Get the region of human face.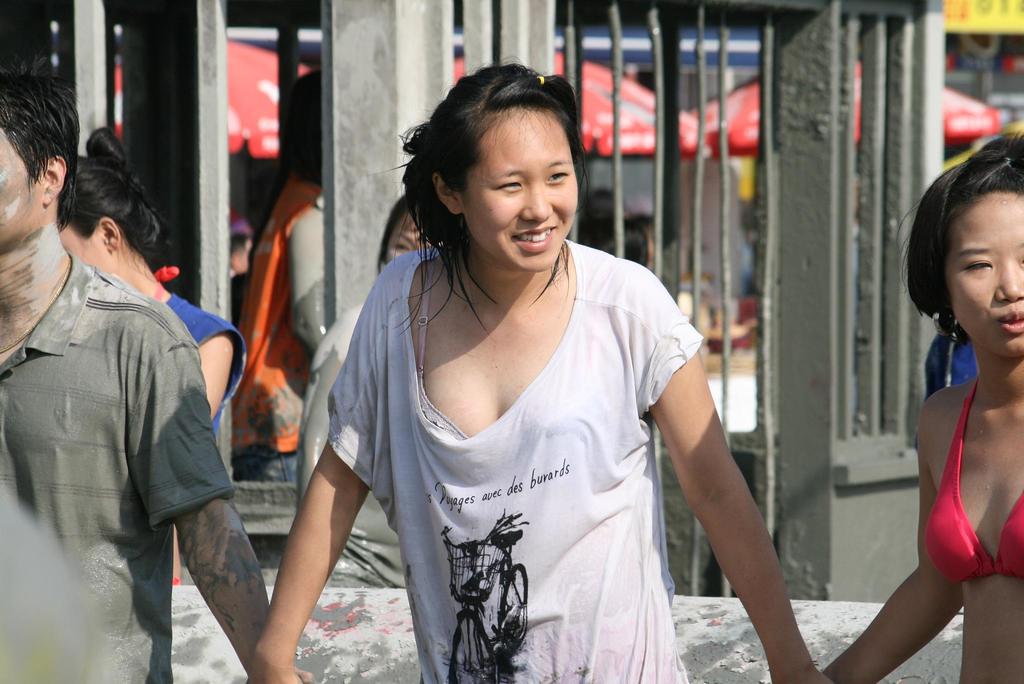
BBox(0, 124, 45, 247).
